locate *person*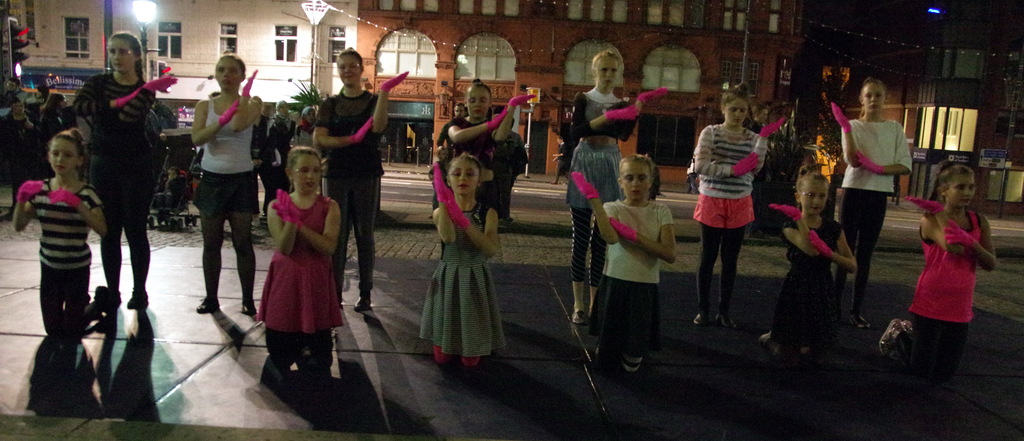
<region>772, 171, 858, 370</region>
